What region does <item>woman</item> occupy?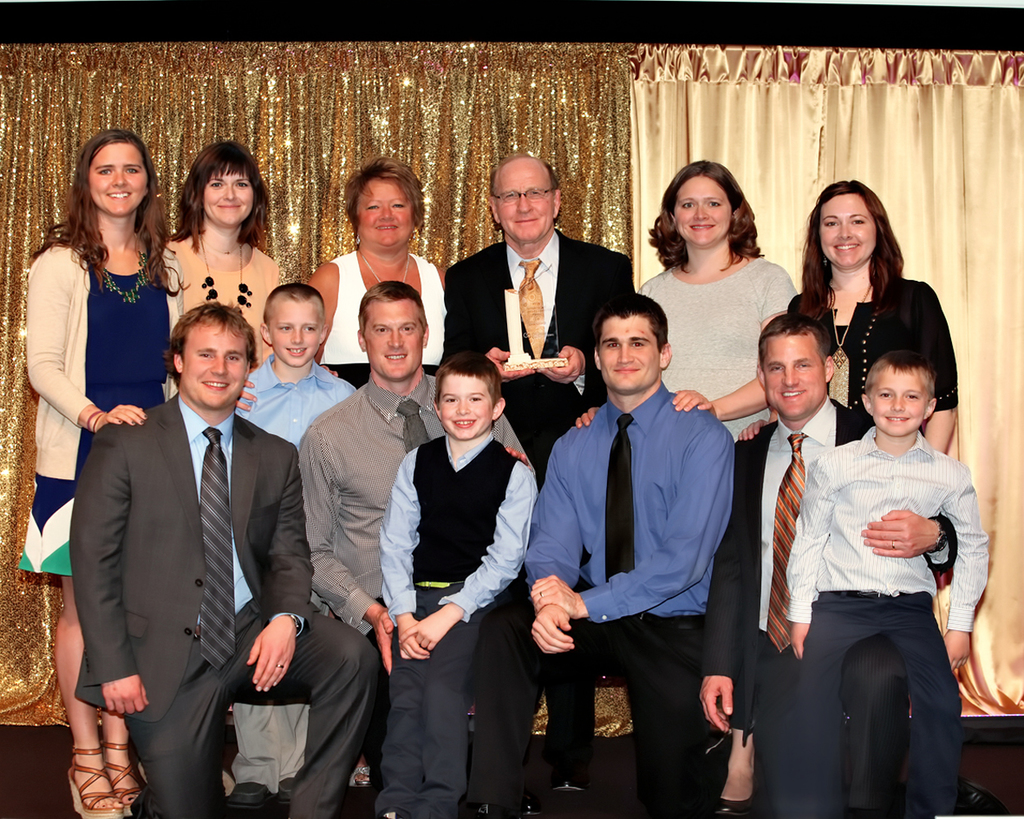
Rect(15, 124, 192, 818).
